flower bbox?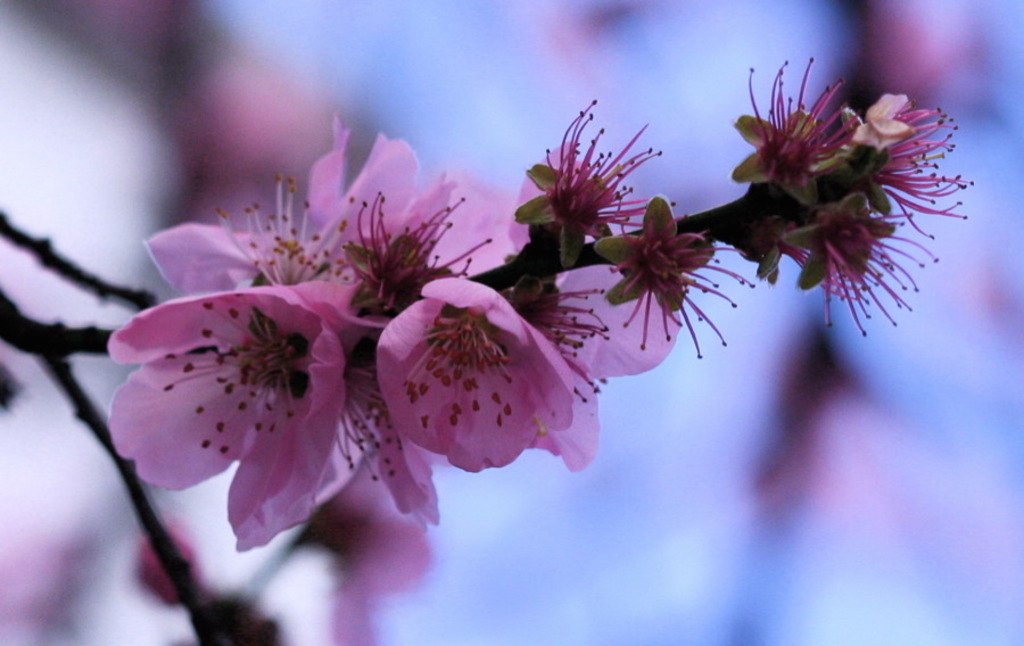
l=776, t=185, r=931, b=343
